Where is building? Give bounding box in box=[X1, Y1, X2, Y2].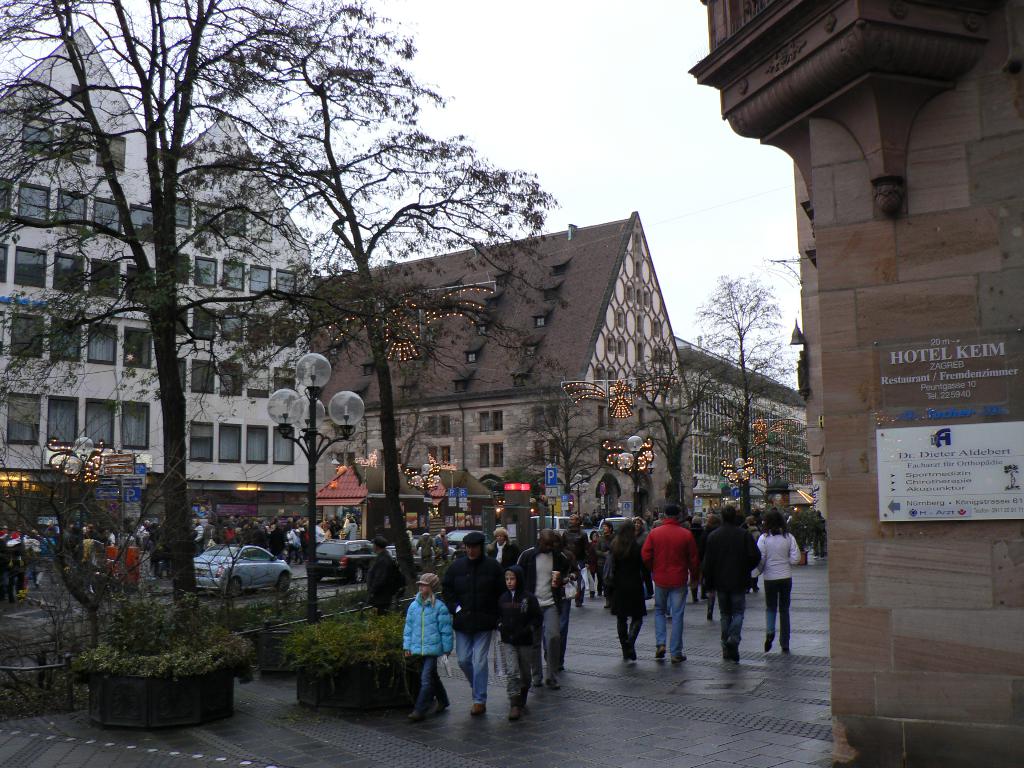
box=[684, 0, 1023, 767].
